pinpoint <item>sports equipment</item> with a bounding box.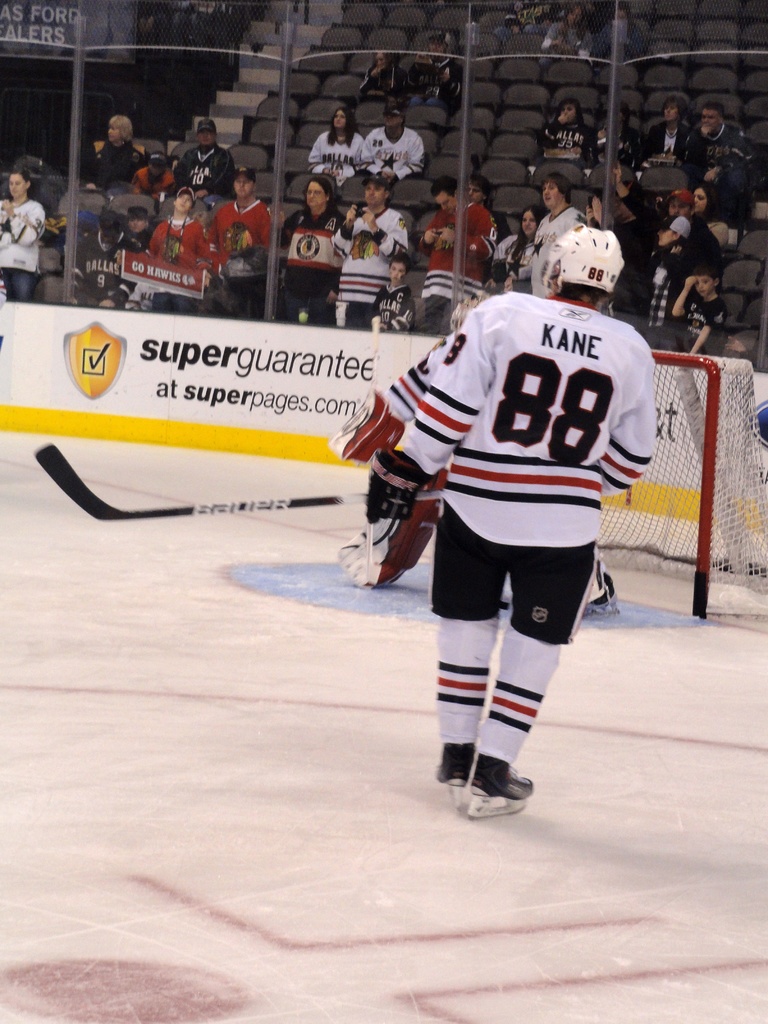
35,444,442,520.
